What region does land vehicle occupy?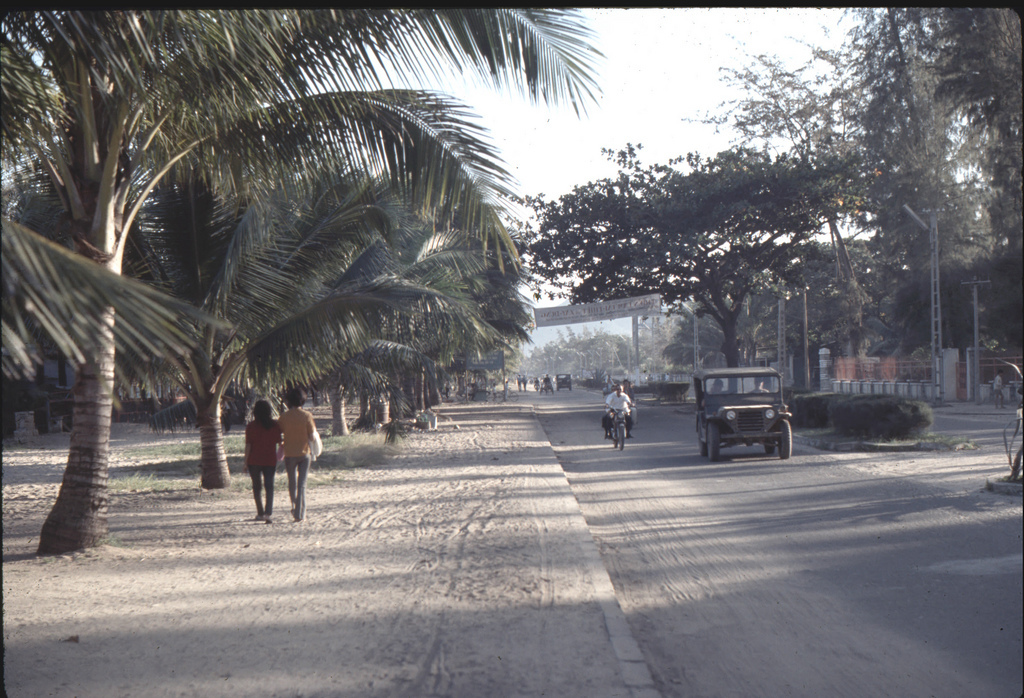
[541,383,553,397].
